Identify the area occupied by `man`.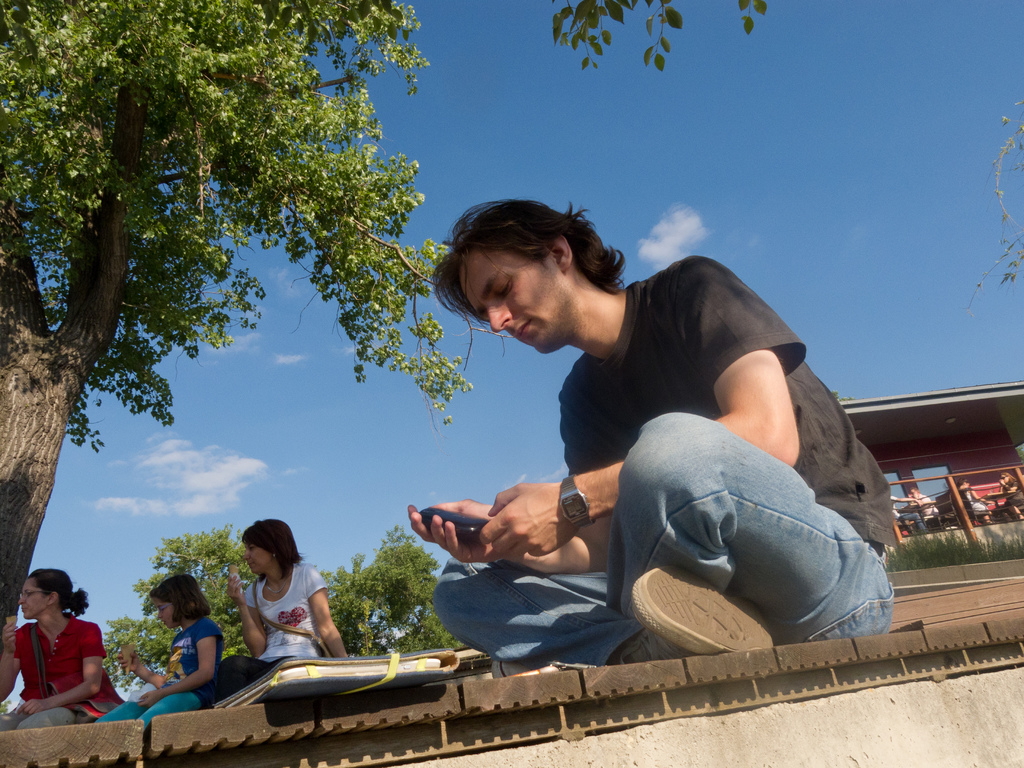
Area: l=889, t=492, r=931, b=536.
